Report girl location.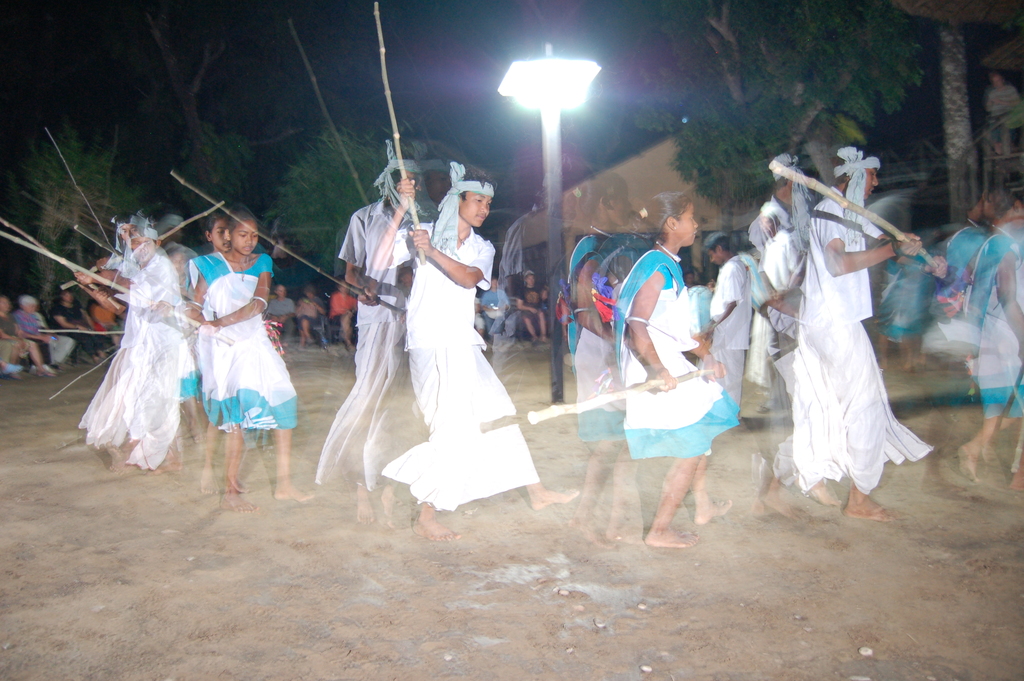
Report: [609, 194, 740, 549].
